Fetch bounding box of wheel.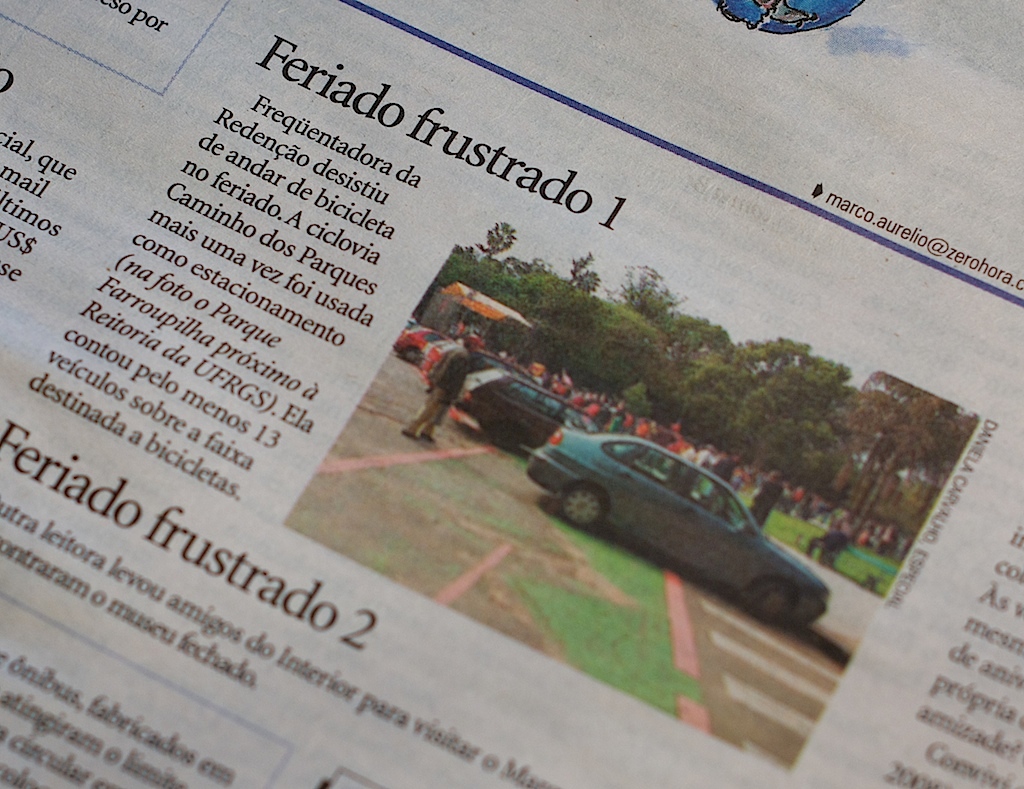
Bbox: BBox(748, 580, 797, 622).
